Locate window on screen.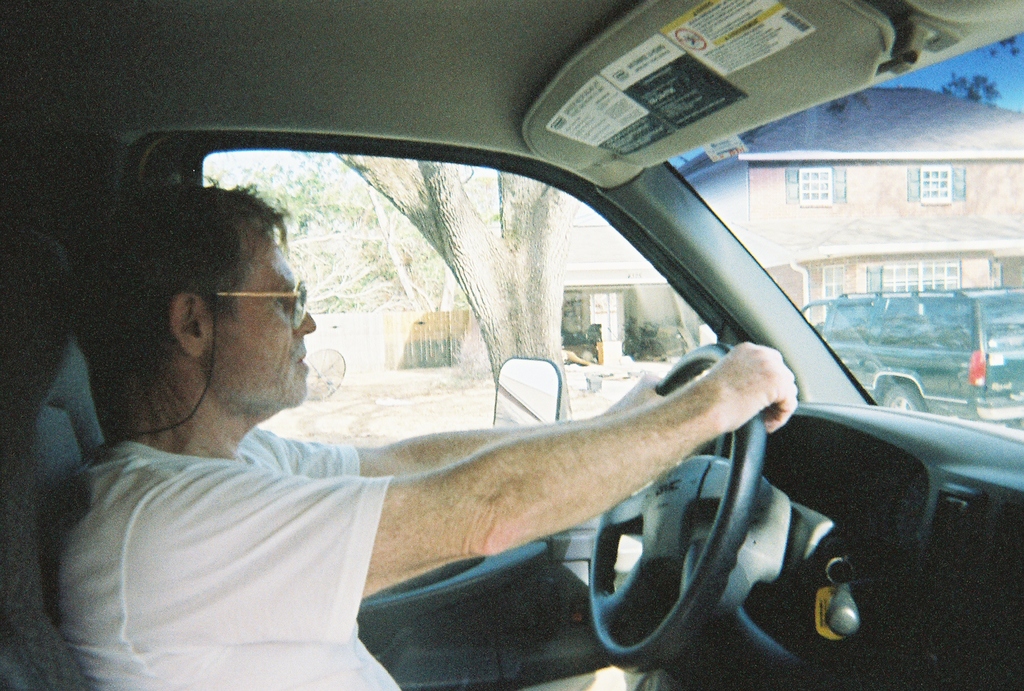
On screen at locate(780, 164, 847, 207).
